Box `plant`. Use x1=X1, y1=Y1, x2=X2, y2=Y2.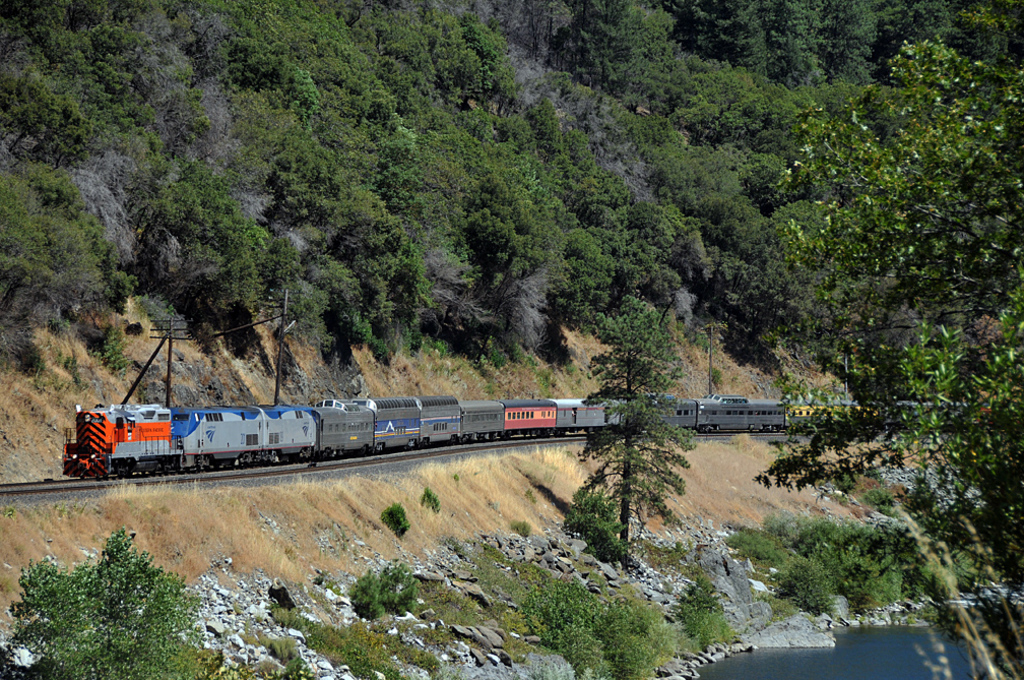
x1=141, y1=292, x2=186, y2=339.
